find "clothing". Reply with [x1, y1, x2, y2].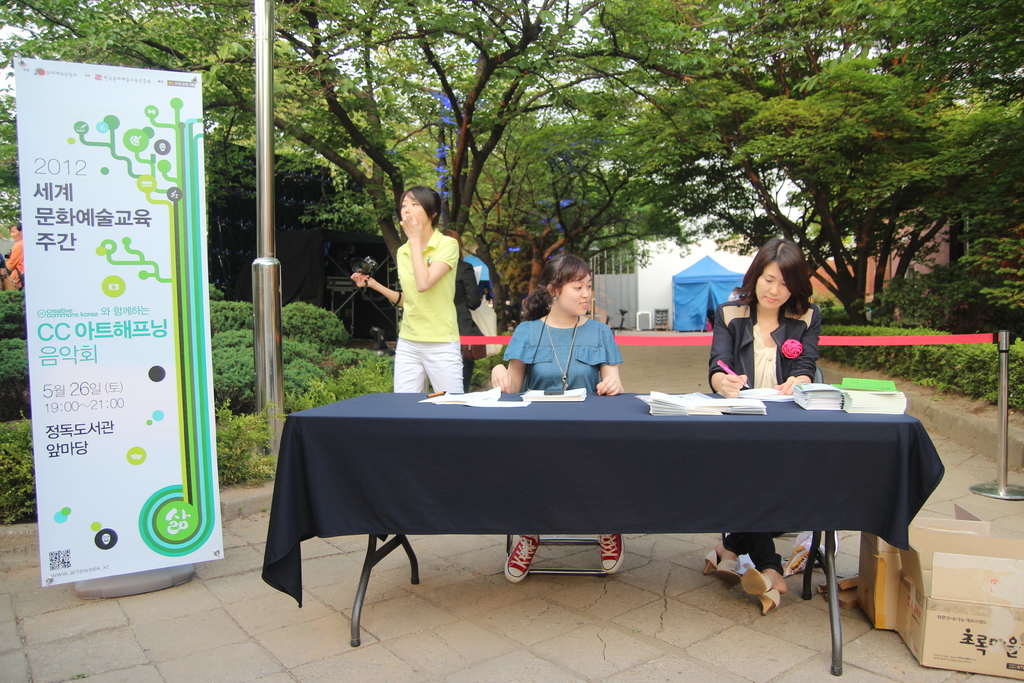
[5, 238, 25, 288].
